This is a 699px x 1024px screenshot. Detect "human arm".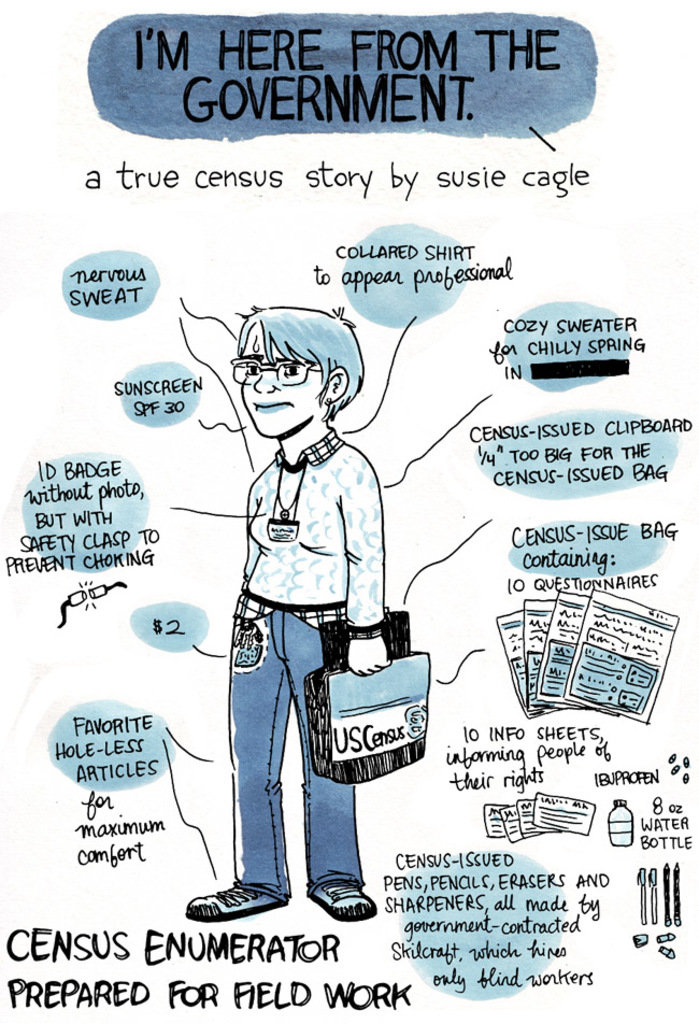
l=338, t=454, r=388, b=675.
